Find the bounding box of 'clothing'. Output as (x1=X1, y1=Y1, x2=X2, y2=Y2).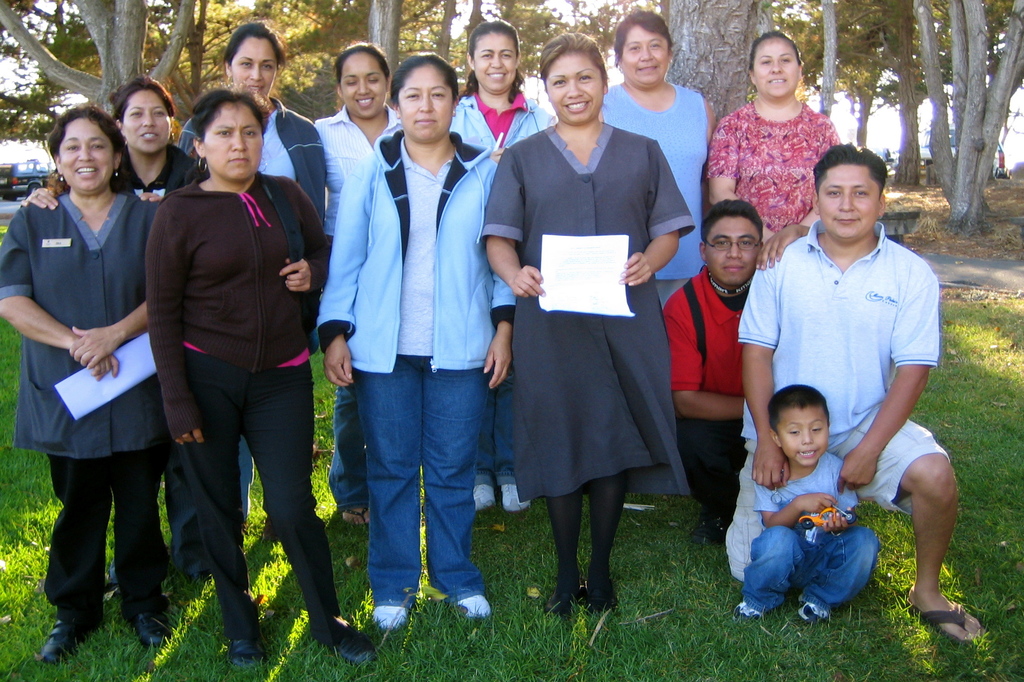
(x1=316, y1=98, x2=402, y2=240).
